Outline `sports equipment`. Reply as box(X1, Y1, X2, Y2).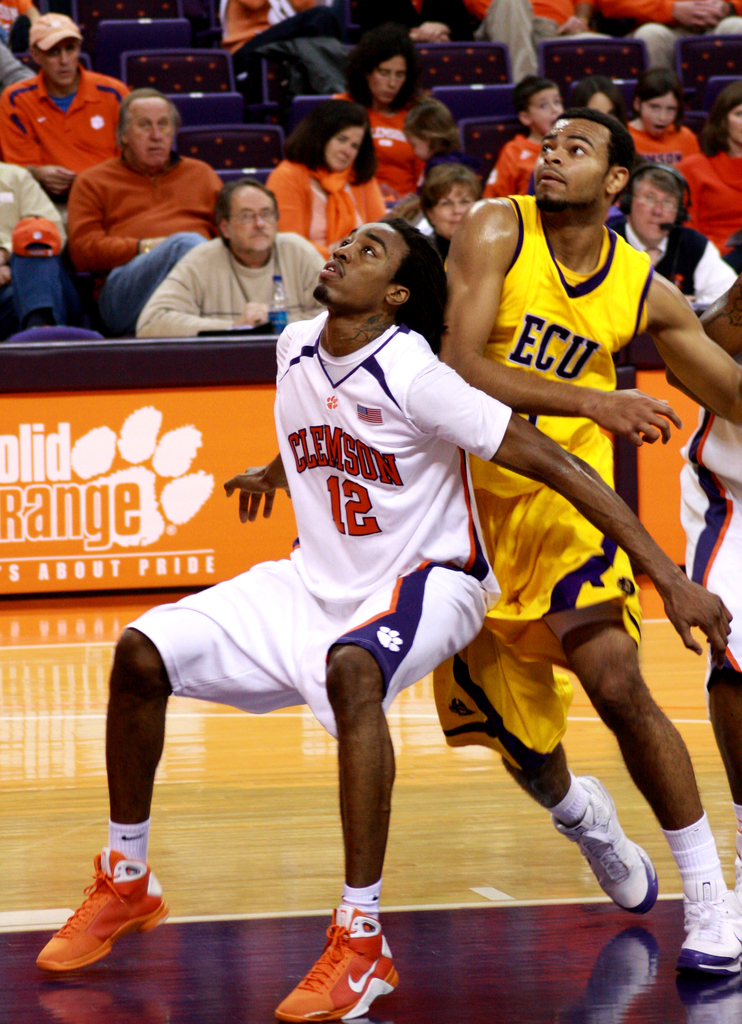
box(551, 771, 654, 911).
